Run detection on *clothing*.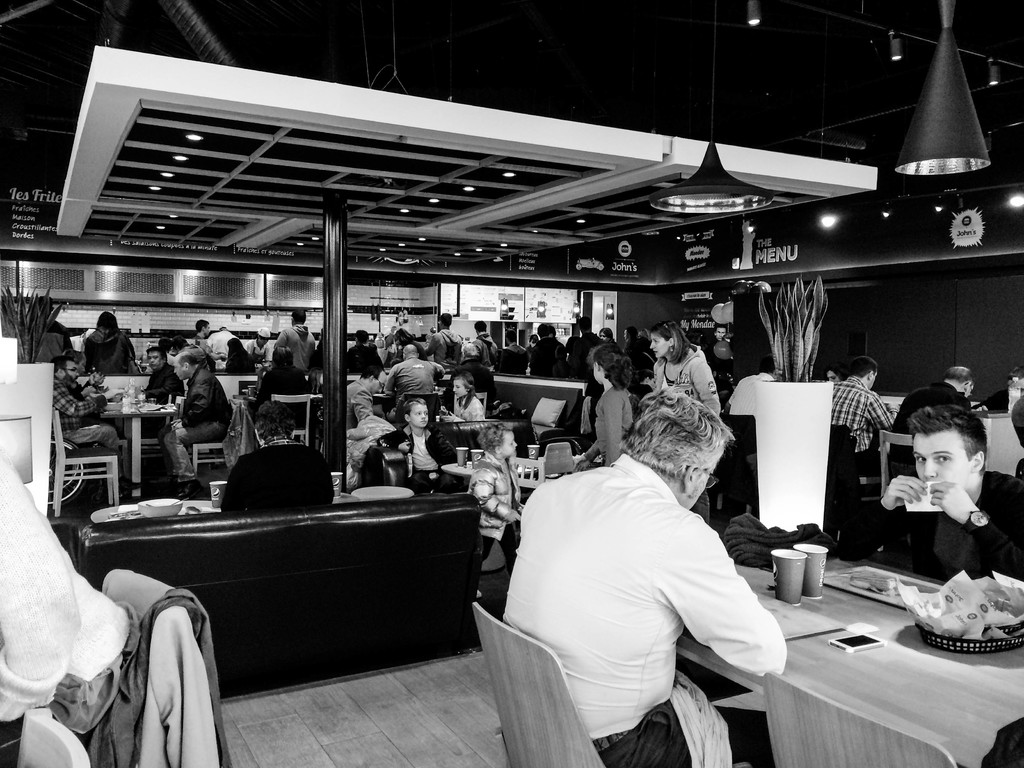
Result: x1=206 y1=326 x2=234 y2=365.
